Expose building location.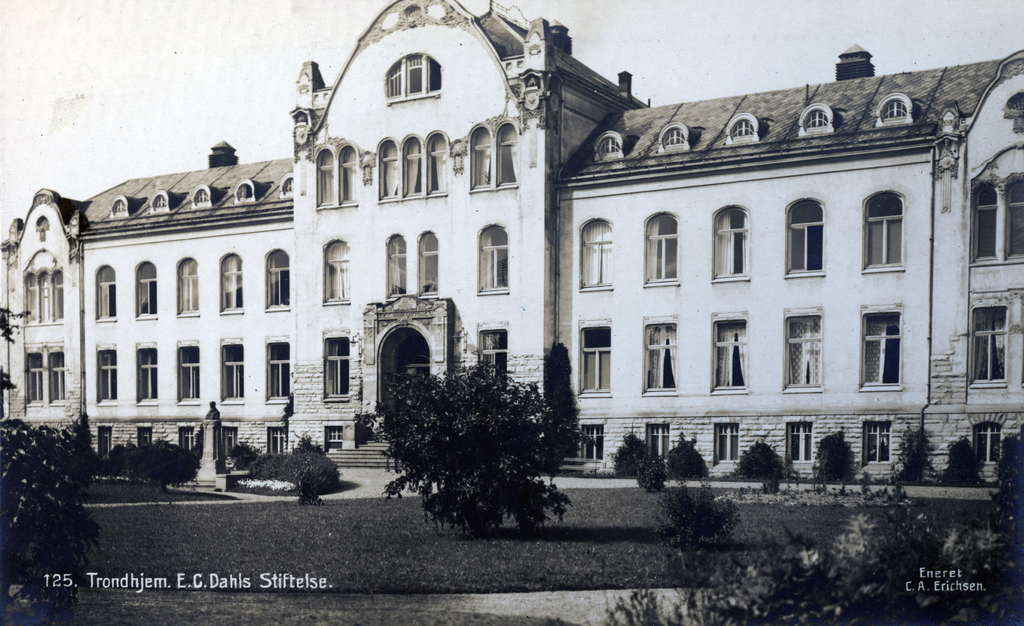
Exposed at left=2, top=0, right=1023, bottom=499.
